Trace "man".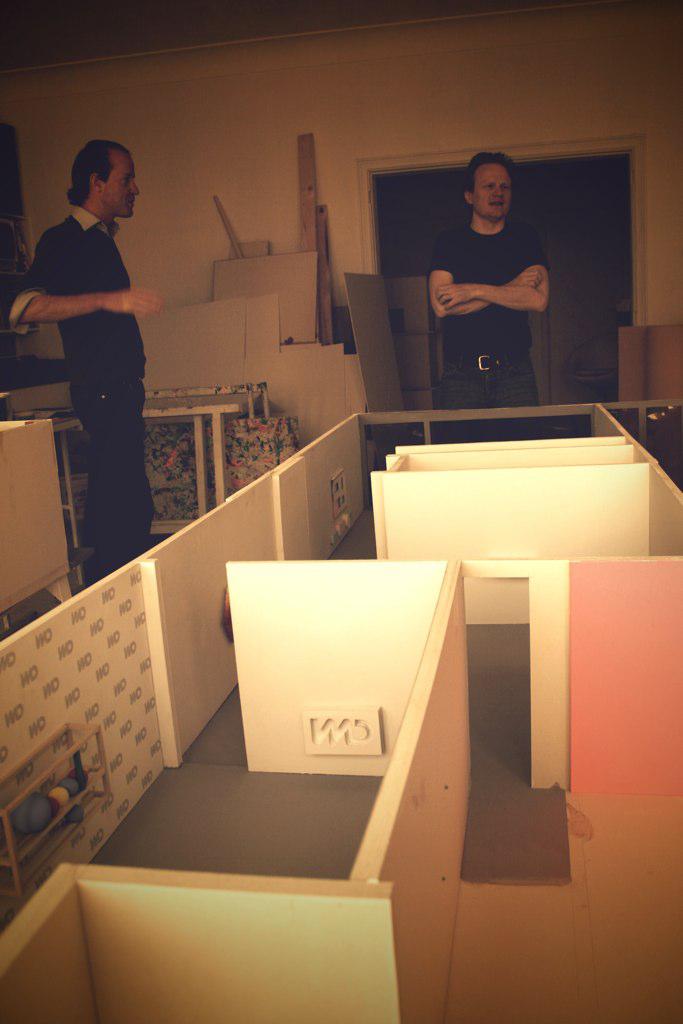
Traced to (x1=428, y1=137, x2=550, y2=444).
